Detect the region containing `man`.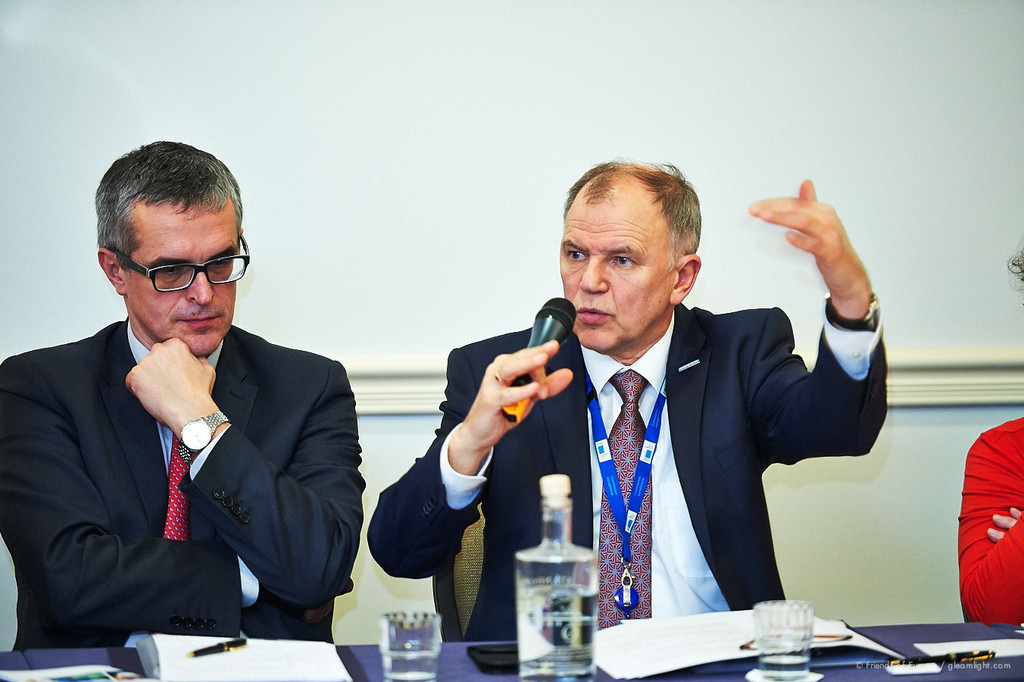
x1=369 y1=161 x2=891 y2=648.
